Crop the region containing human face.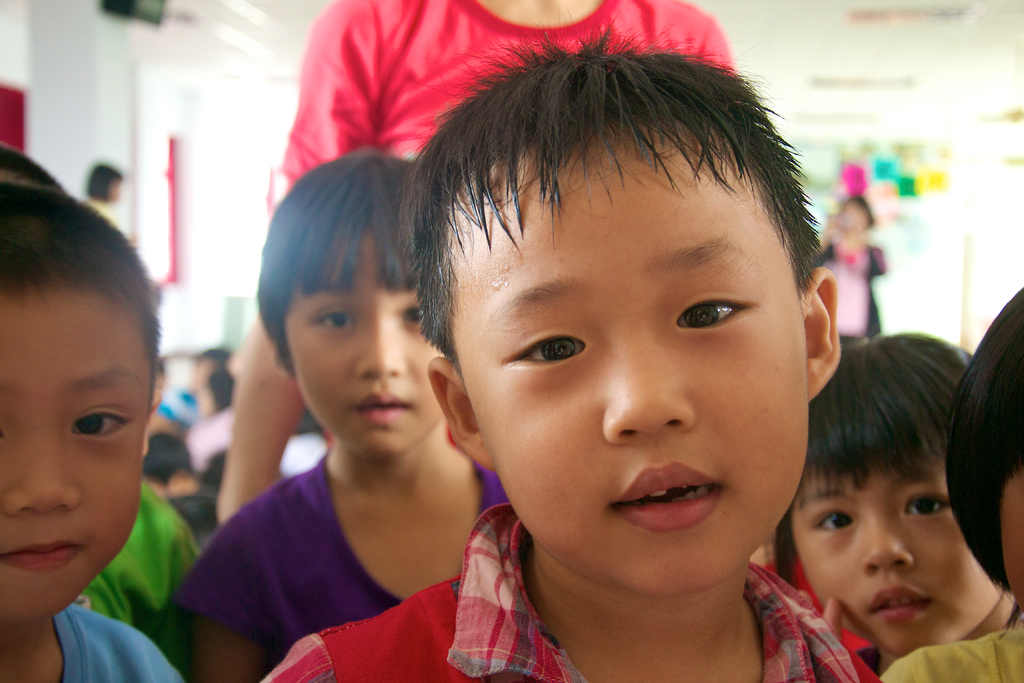
Crop region: (793,458,1000,660).
